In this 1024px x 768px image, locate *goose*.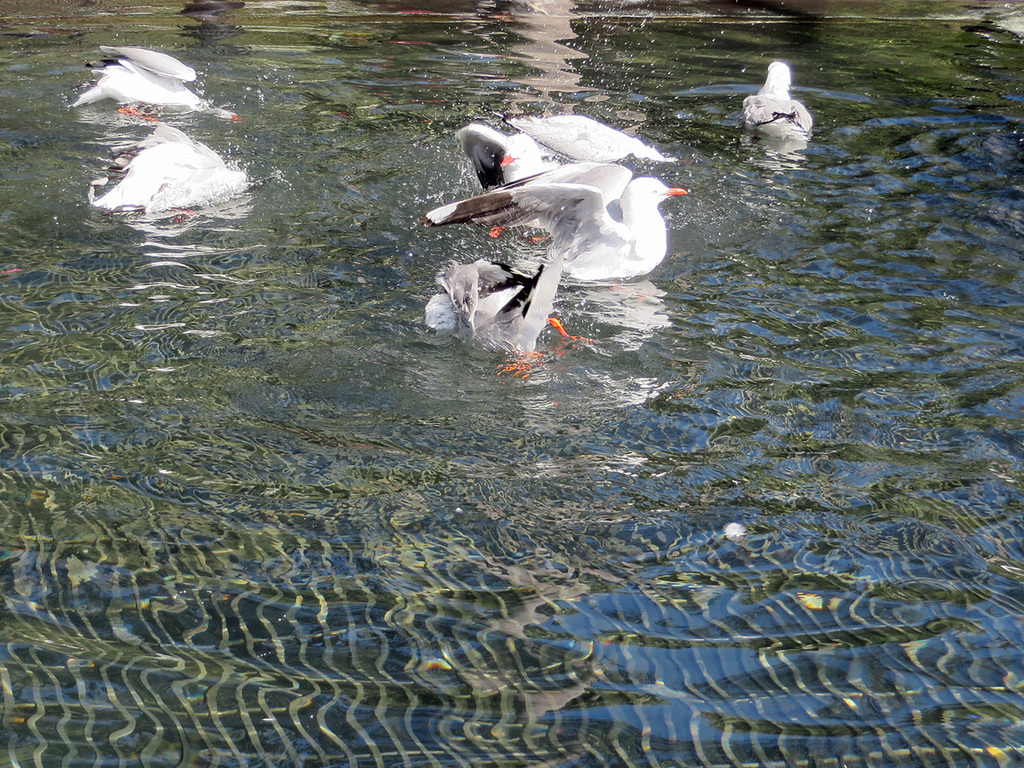
Bounding box: locate(67, 50, 237, 121).
